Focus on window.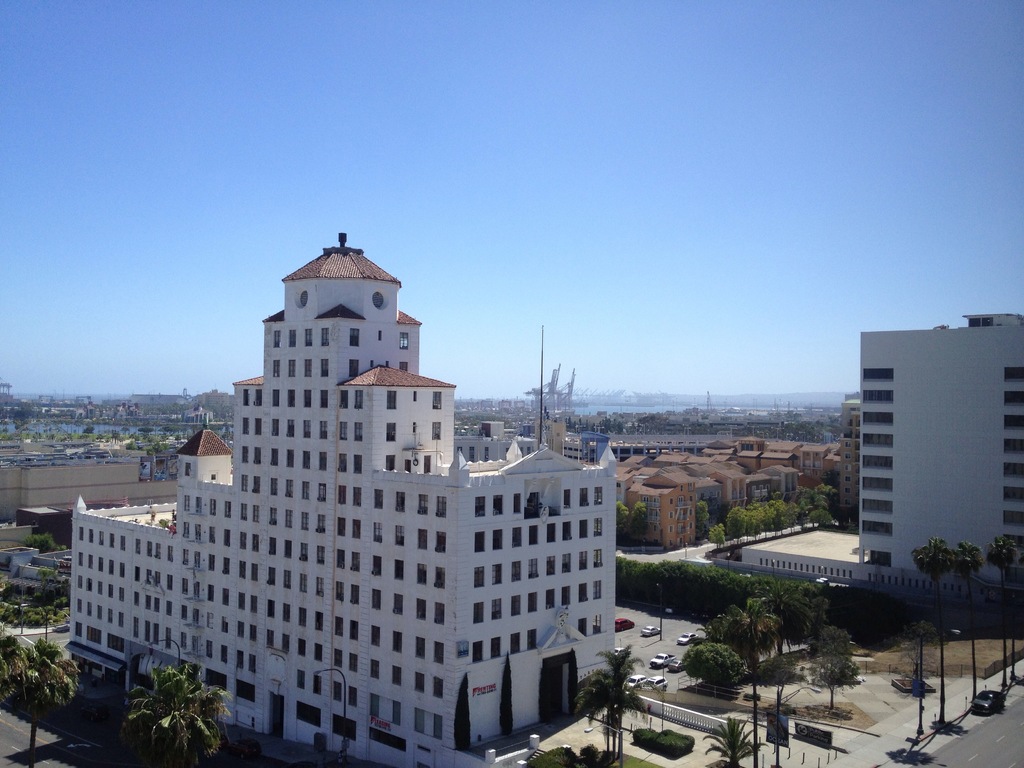
Focused at {"left": 226, "top": 502, "right": 231, "bottom": 518}.
